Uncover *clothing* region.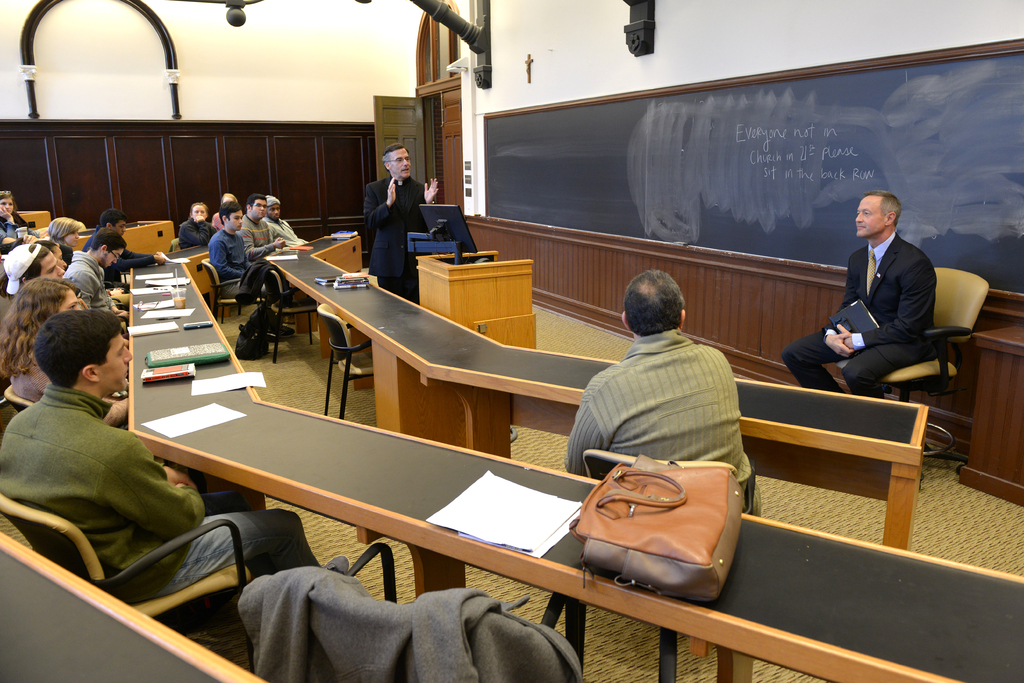
Uncovered: x1=0 y1=214 x2=28 y2=240.
